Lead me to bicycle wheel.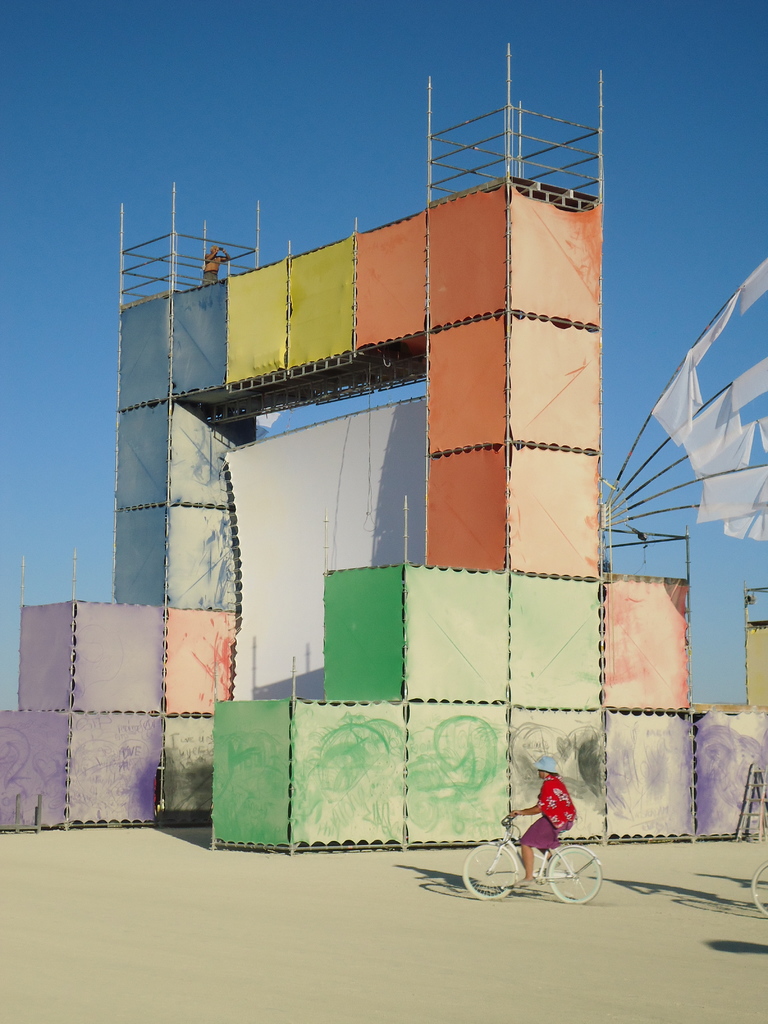
Lead to [461,841,519,899].
